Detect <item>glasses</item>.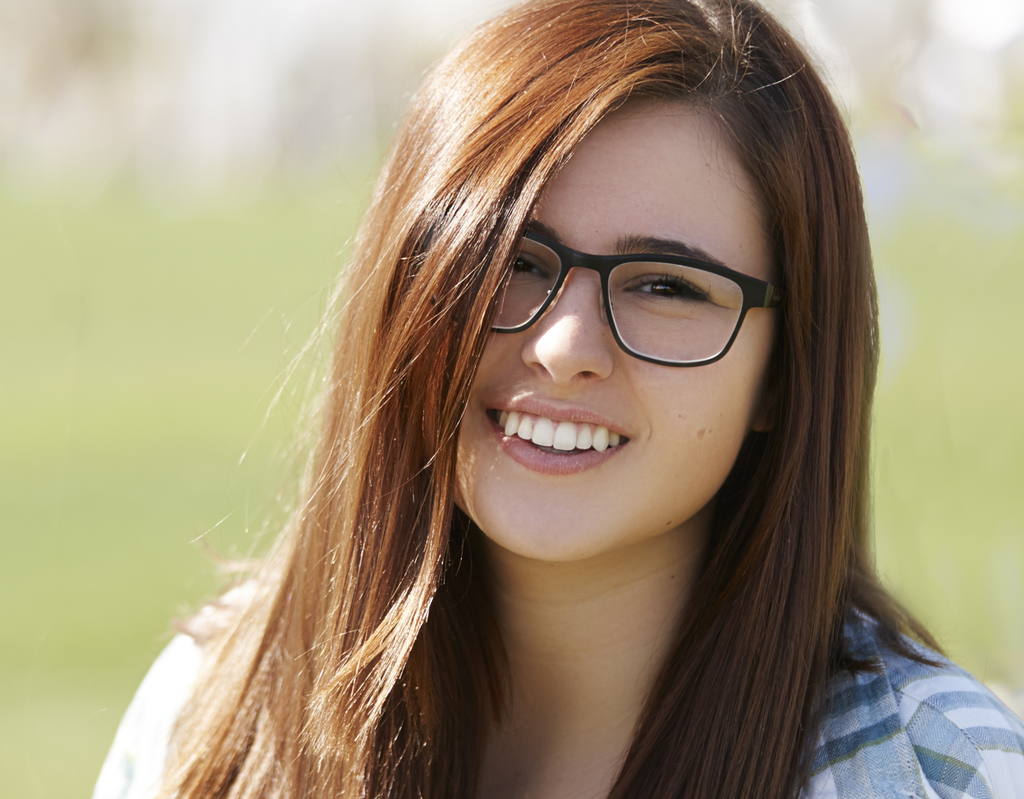
Detected at x1=490, y1=222, x2=780, y2=365.
